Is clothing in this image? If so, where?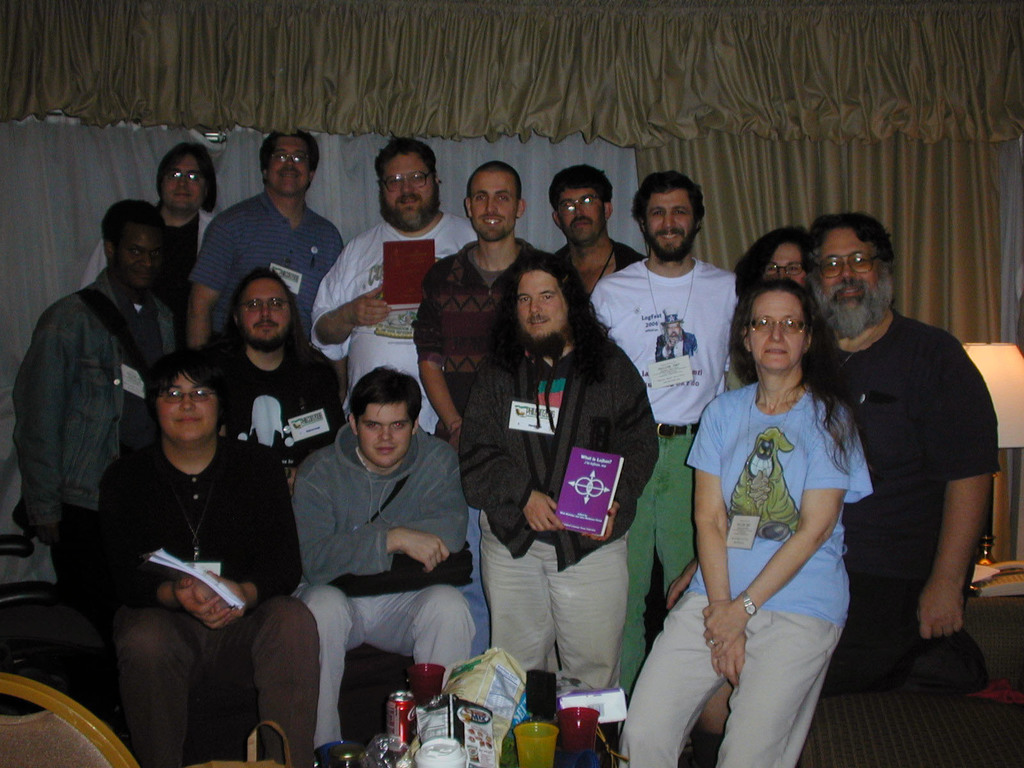
Yes, at 290 413 494 575.
